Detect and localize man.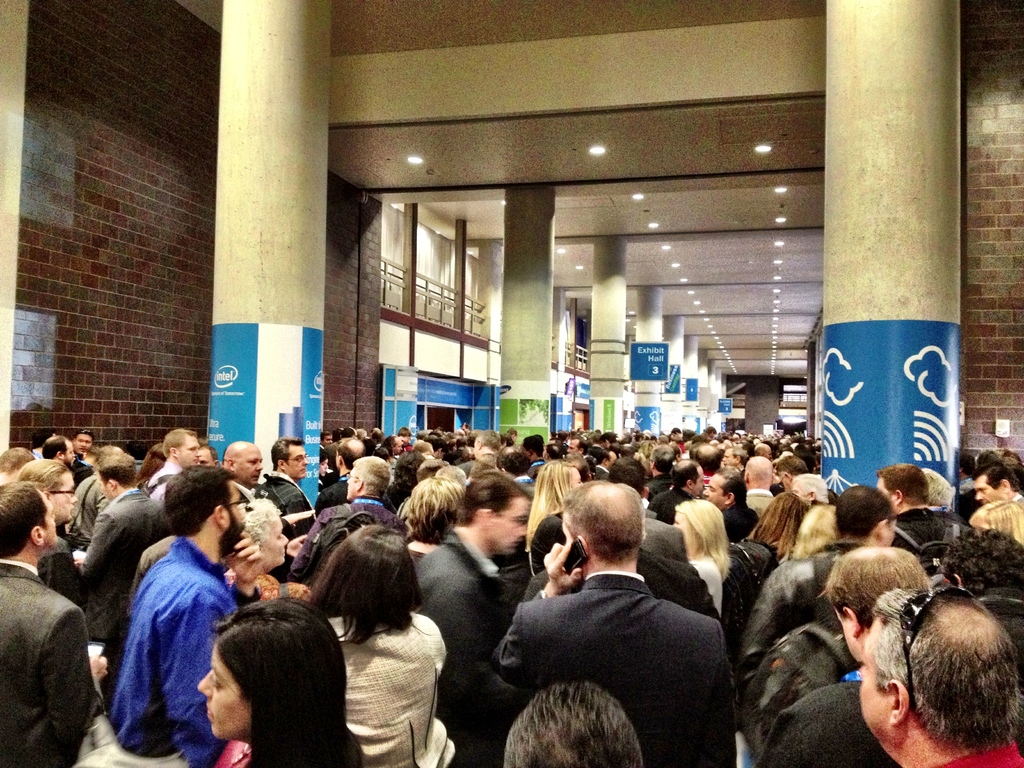
Localized at [877,456,940,566].
